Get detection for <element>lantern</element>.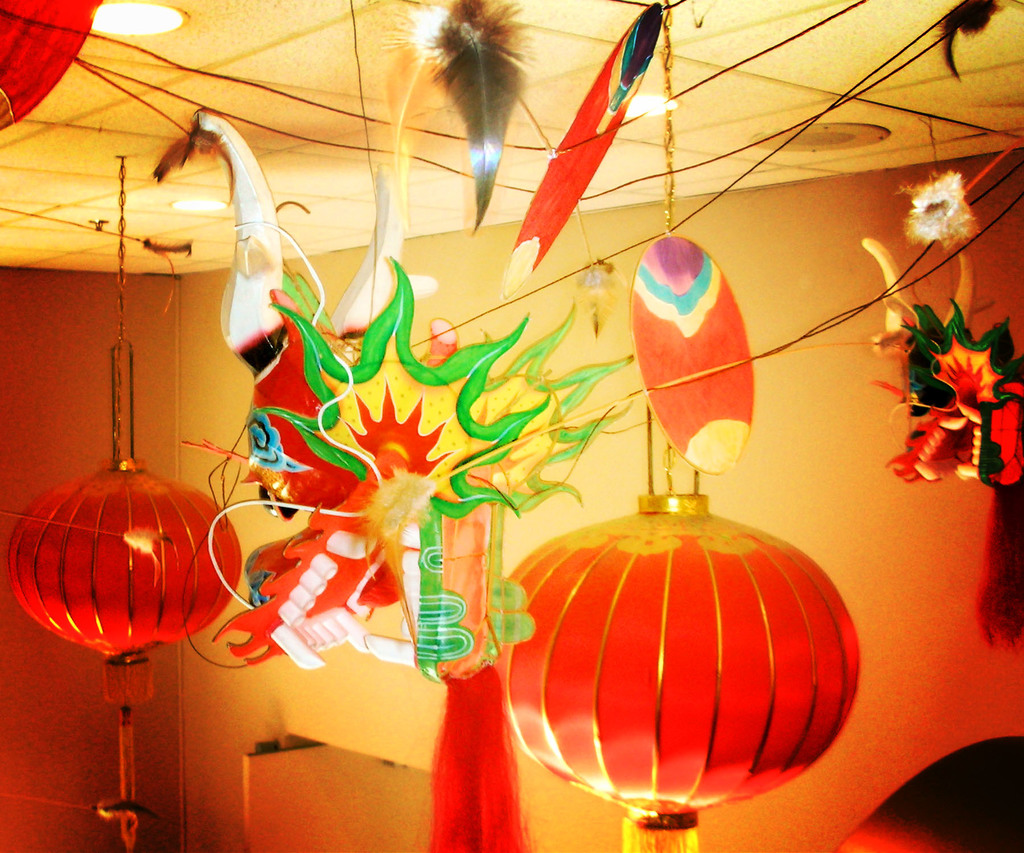
Detection: crop(502, 492, 856, 852).
